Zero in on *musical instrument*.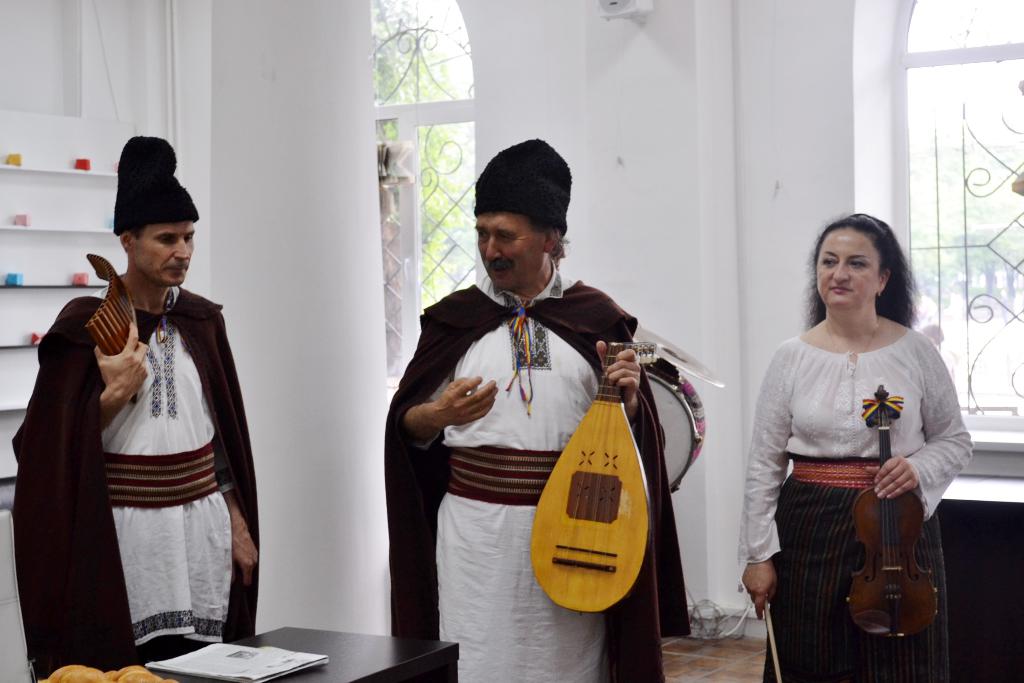
Zeroed in: {"left": 844, "top": 386, "right": 943, "bottom": 645}.
